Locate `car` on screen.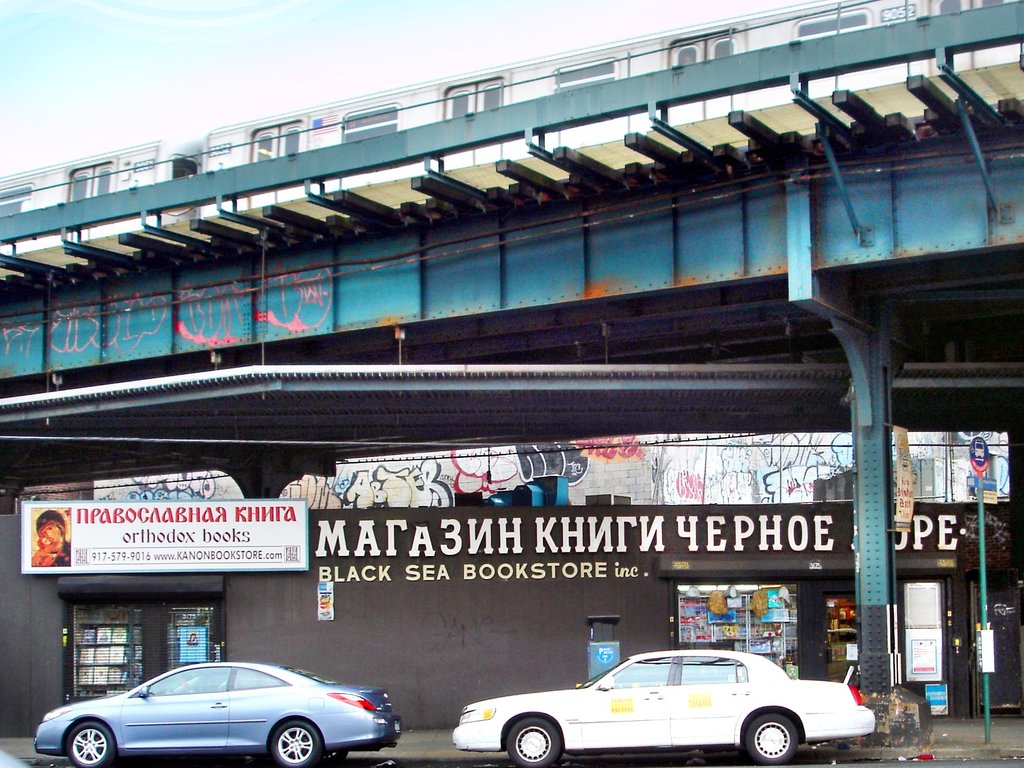
On screen at l=34, t=660, r=397, b=767.
